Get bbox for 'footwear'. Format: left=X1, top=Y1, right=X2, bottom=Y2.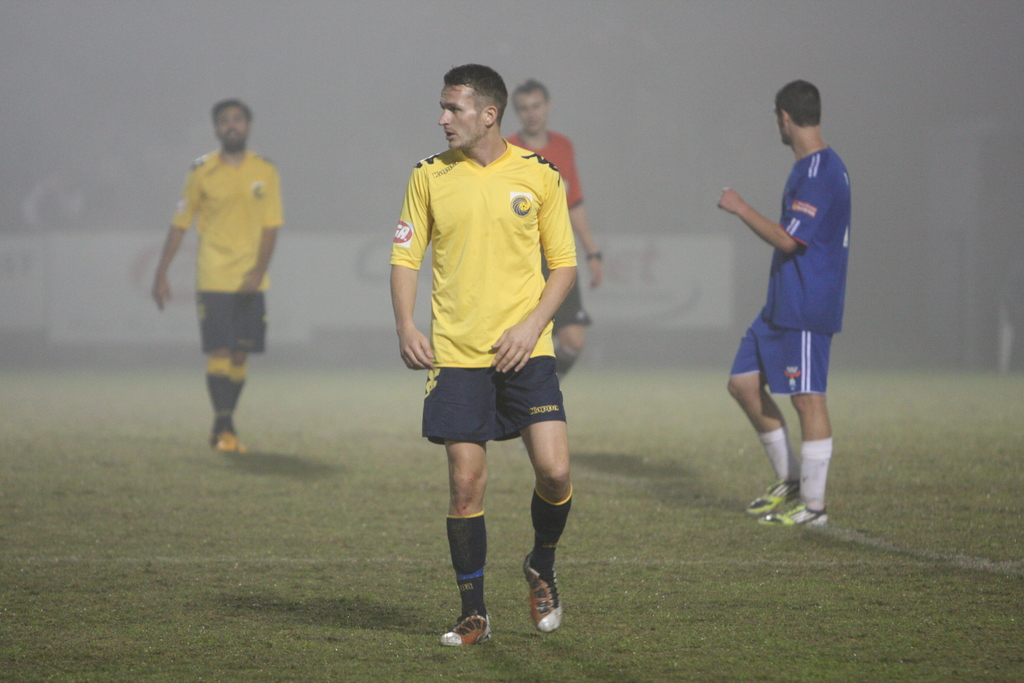
left=517, top=546, right=563, bottom=632.
